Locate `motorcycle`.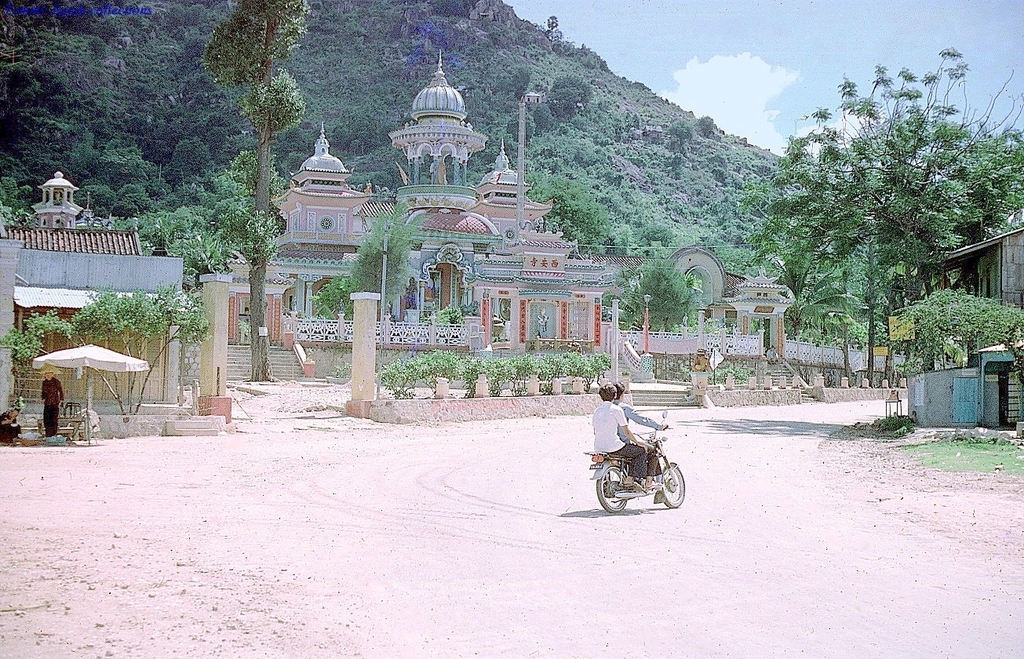
Bounding box: [x1=578, y1=421, x2=694, y2=519].
